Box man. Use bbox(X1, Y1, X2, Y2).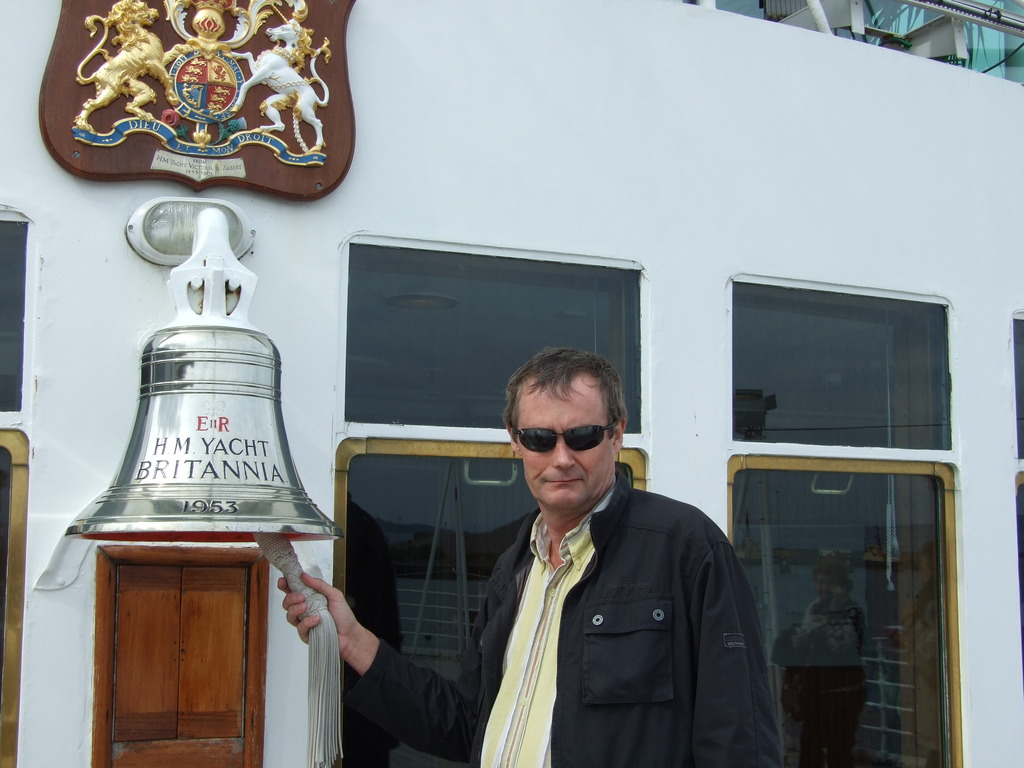
bbox(274, 342, 785, 767).
